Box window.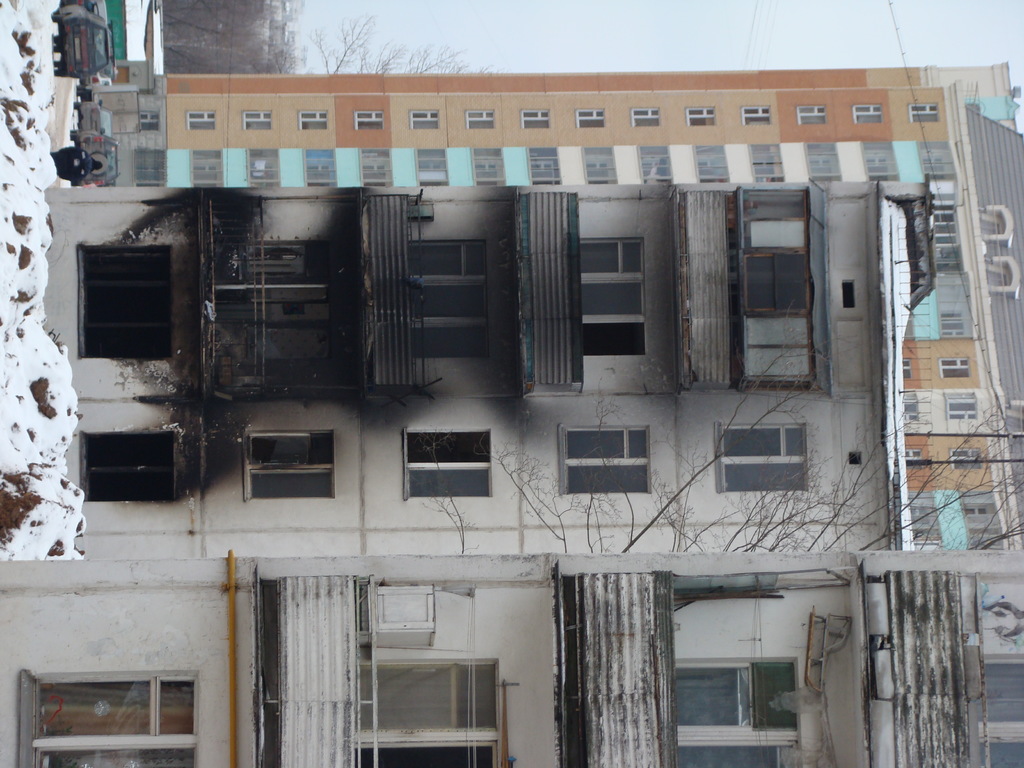
left=751, top=142, right=784, bottom=183.
